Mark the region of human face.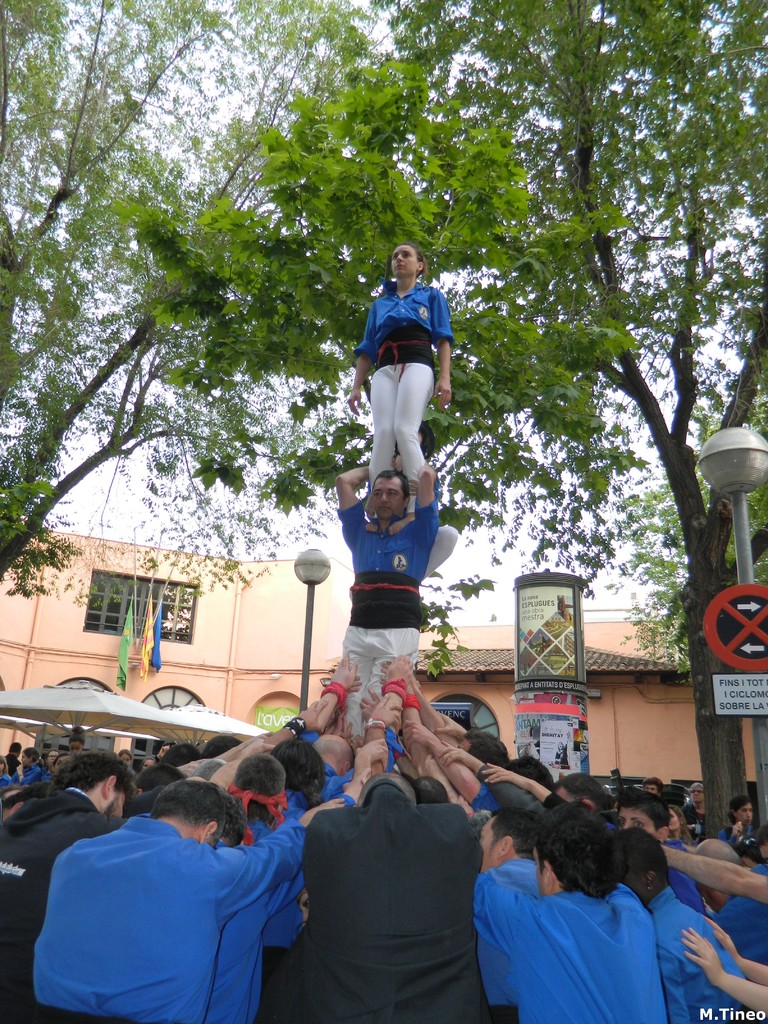
Region: 19,751,29,767.
